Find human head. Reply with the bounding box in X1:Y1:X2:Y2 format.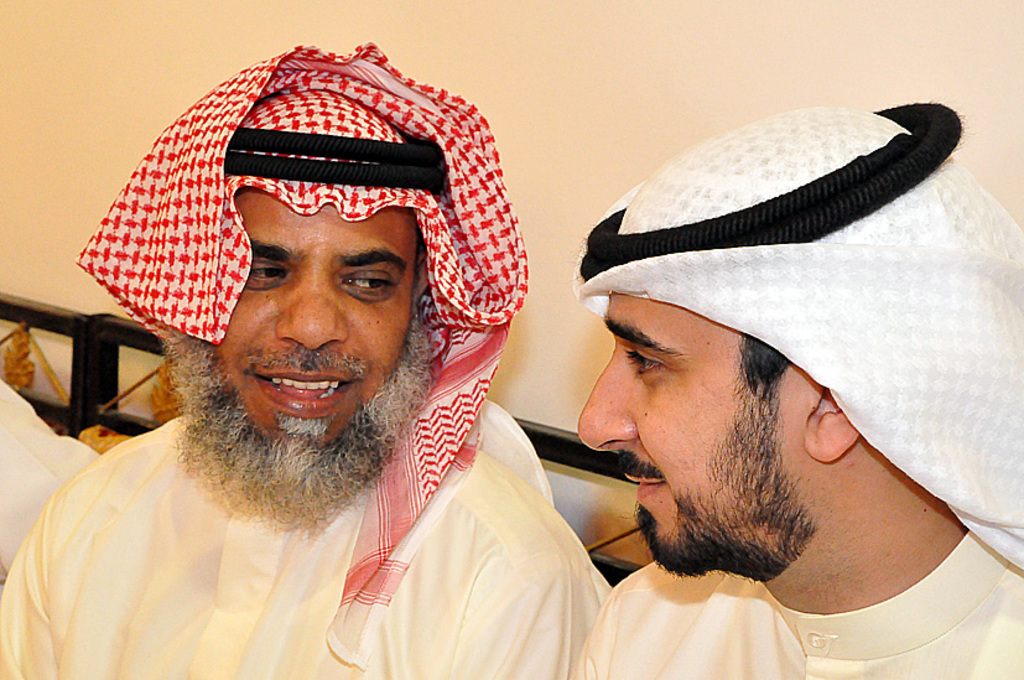
85:113:508:463.
